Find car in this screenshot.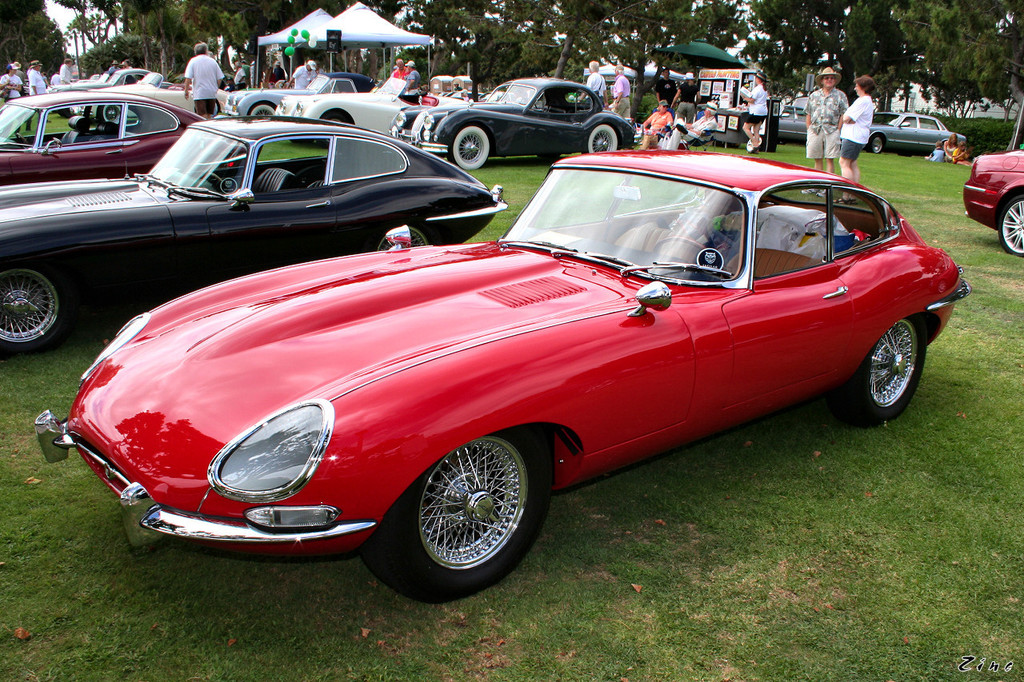
The bounding box for car is bbox=(476, 88, 507, 105).
